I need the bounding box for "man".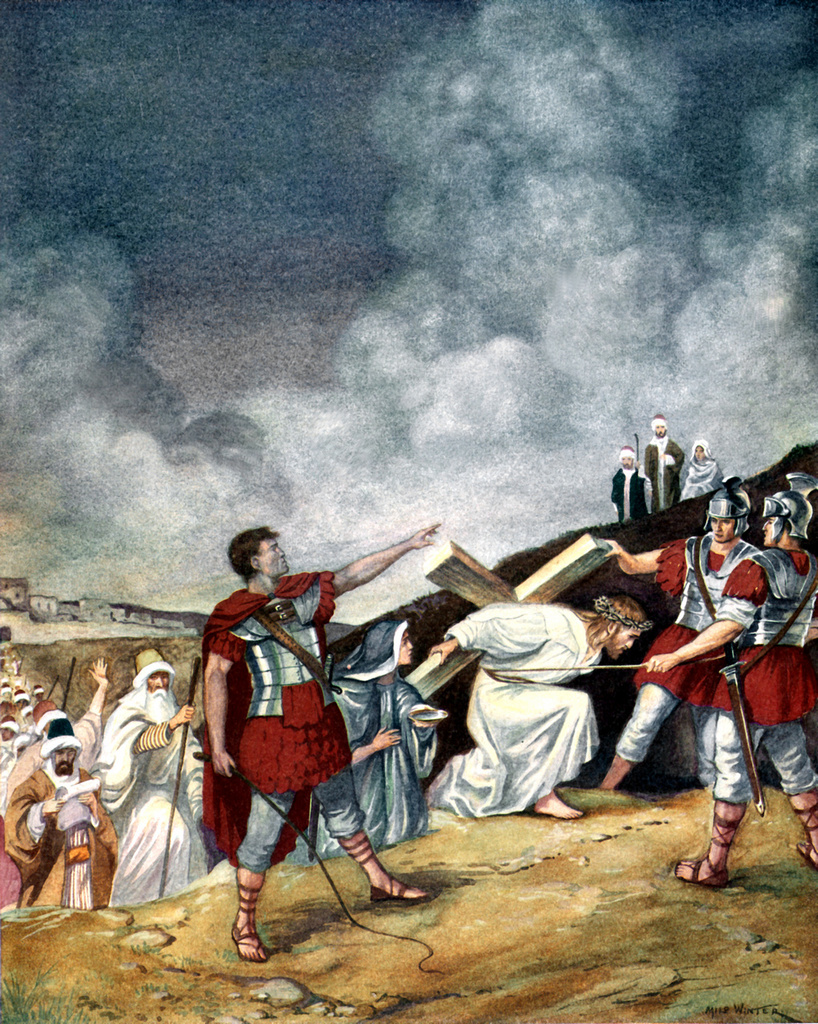
Here it is: crop(428, 592, 657, 822).
